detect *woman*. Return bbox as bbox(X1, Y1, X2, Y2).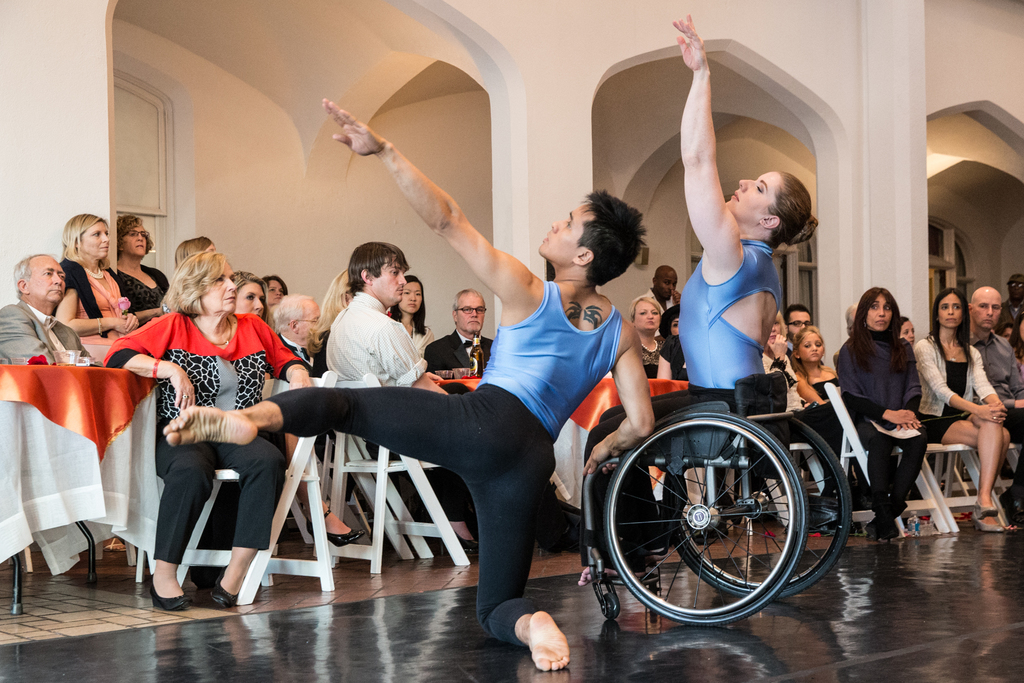
bbox(126, 216, 180, 334).
